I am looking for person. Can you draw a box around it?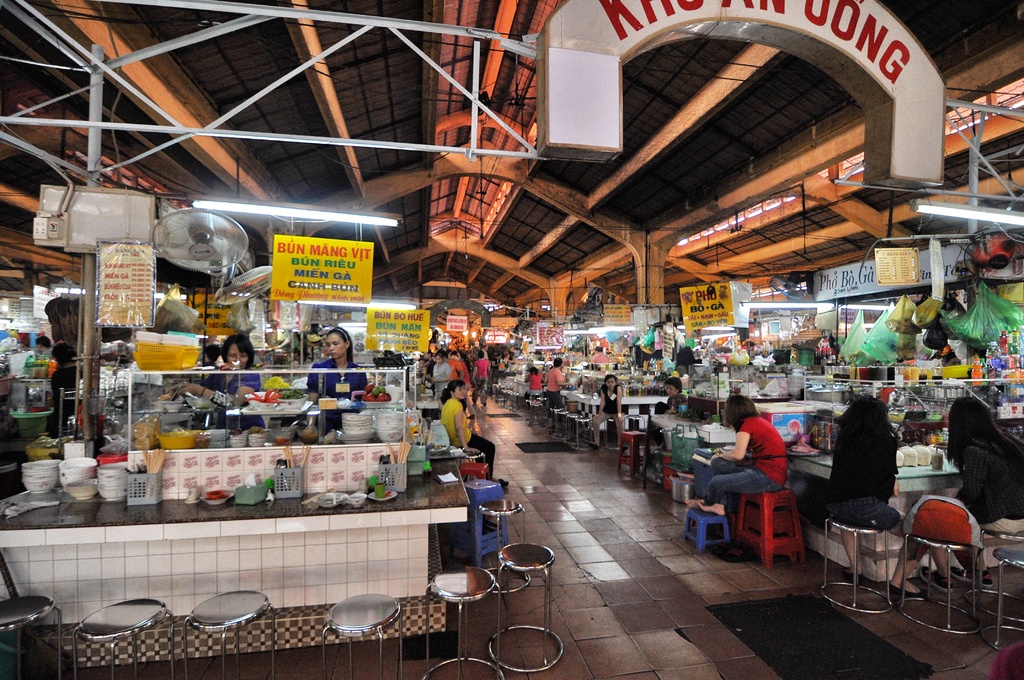
Sure, the bounding box is (918,393,1023,598).
